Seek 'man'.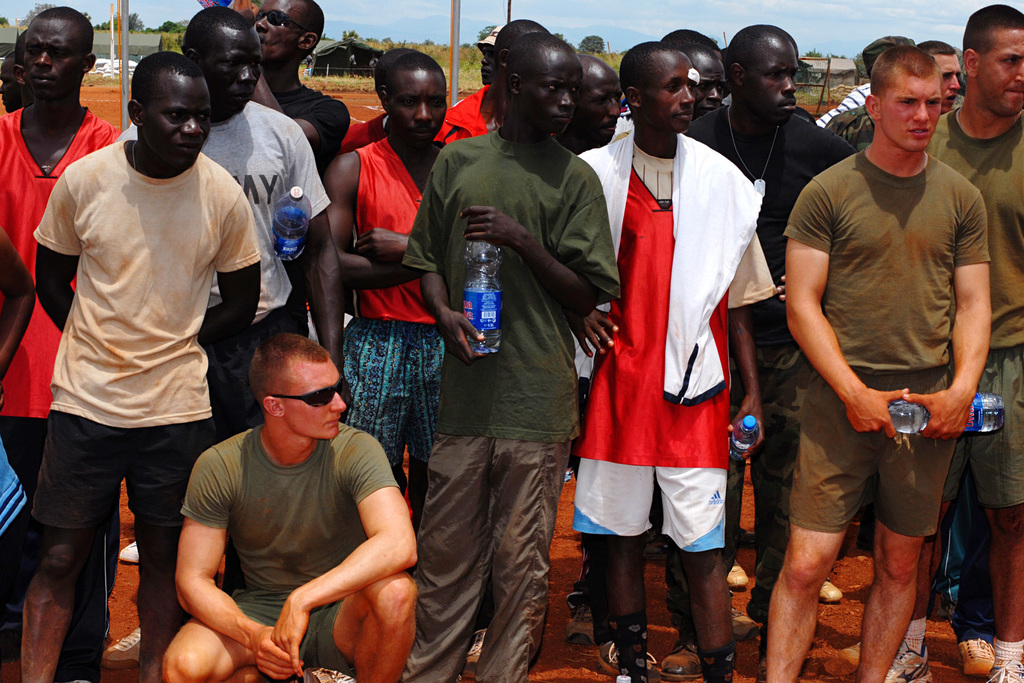
region(882, 4, 1023, 682).
